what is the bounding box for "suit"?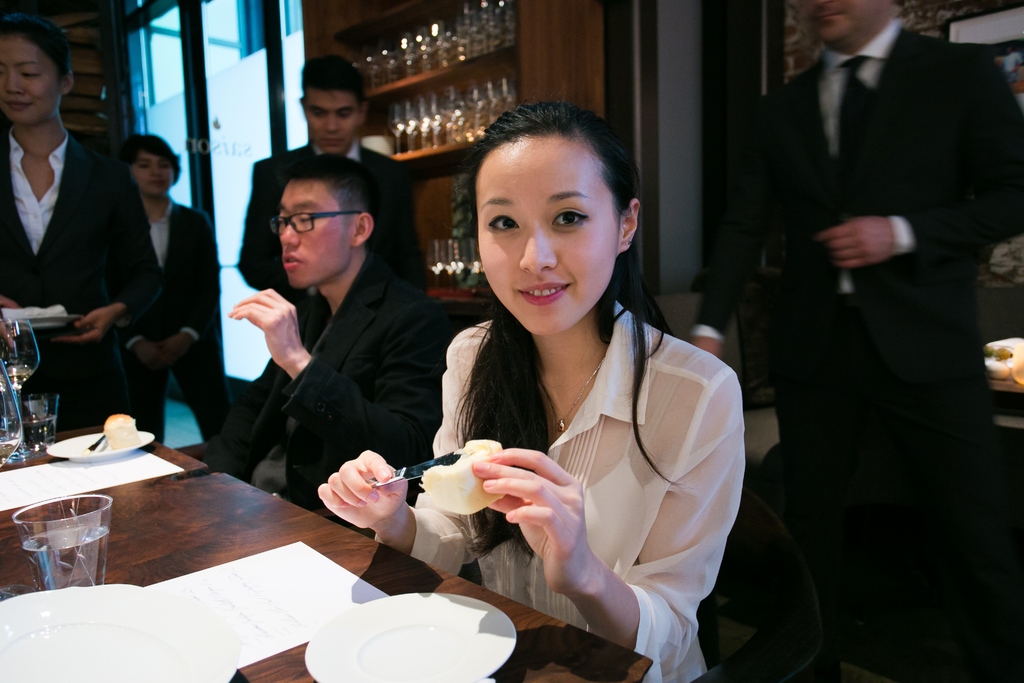
bbox=(115, 195, 227, 438).
